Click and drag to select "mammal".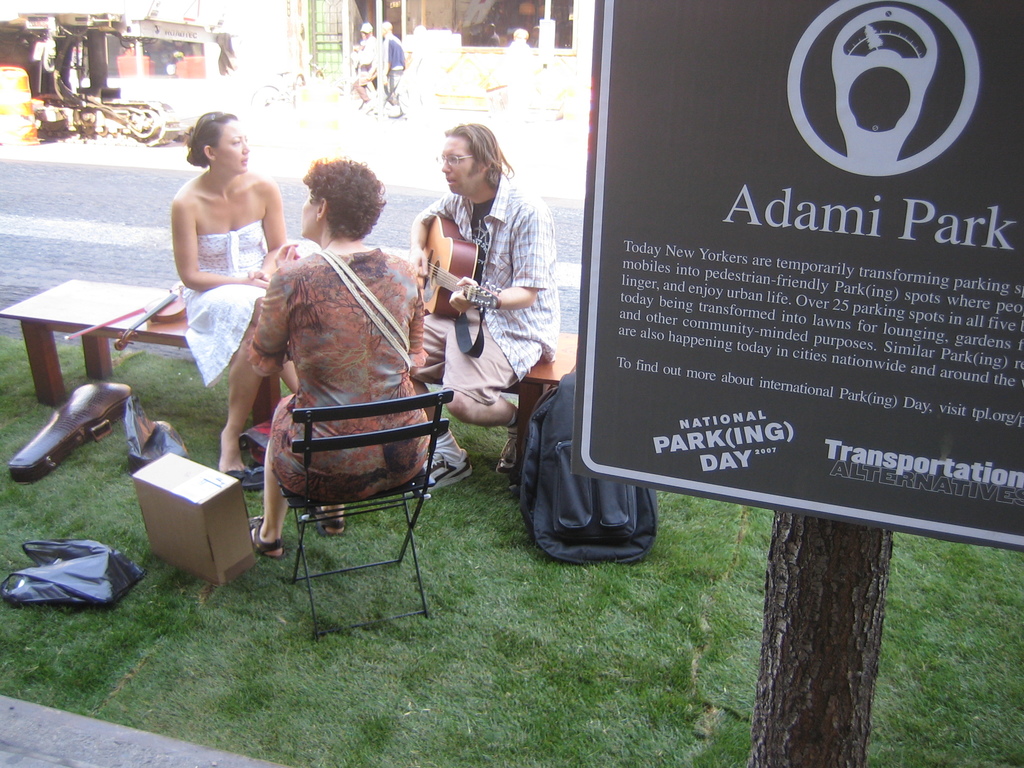
Selection: [251, 157, 429, 556].
